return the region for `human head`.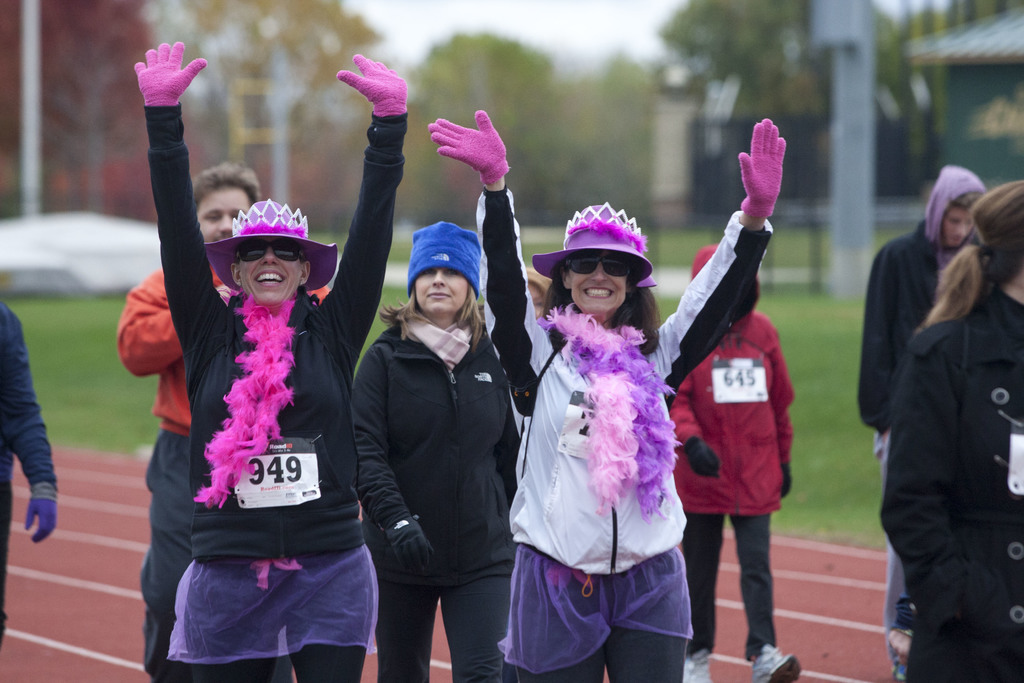
left=406, top=220, right=484, bottom=308.
